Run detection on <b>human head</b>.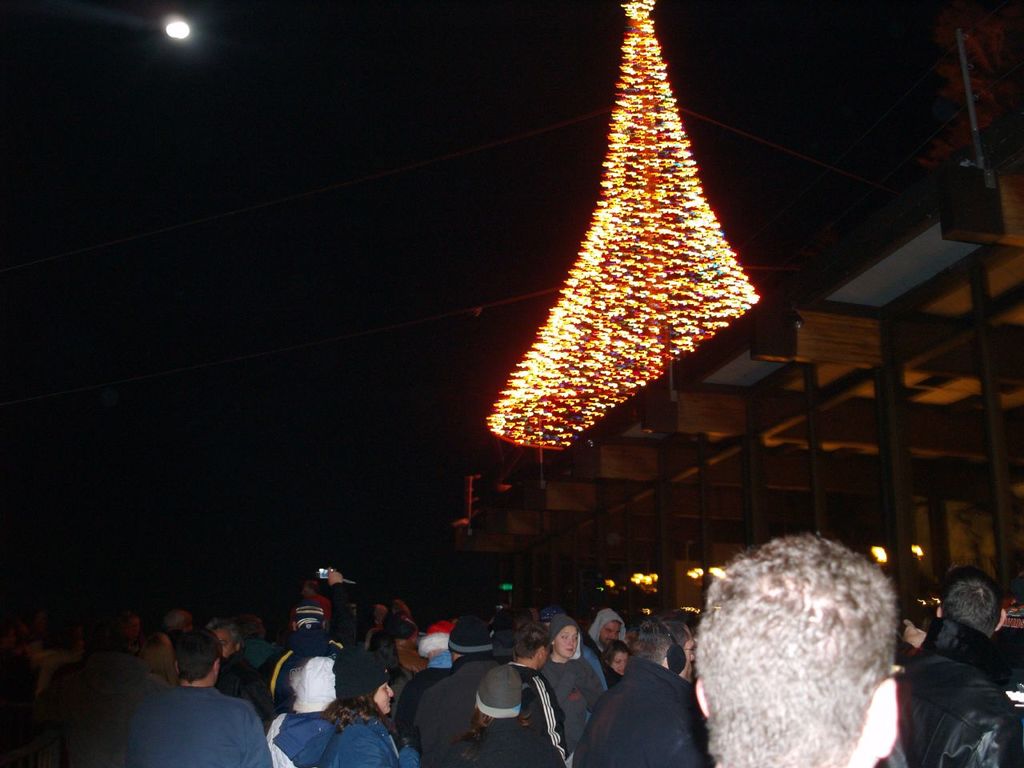
Result: (291,655,334,710).
